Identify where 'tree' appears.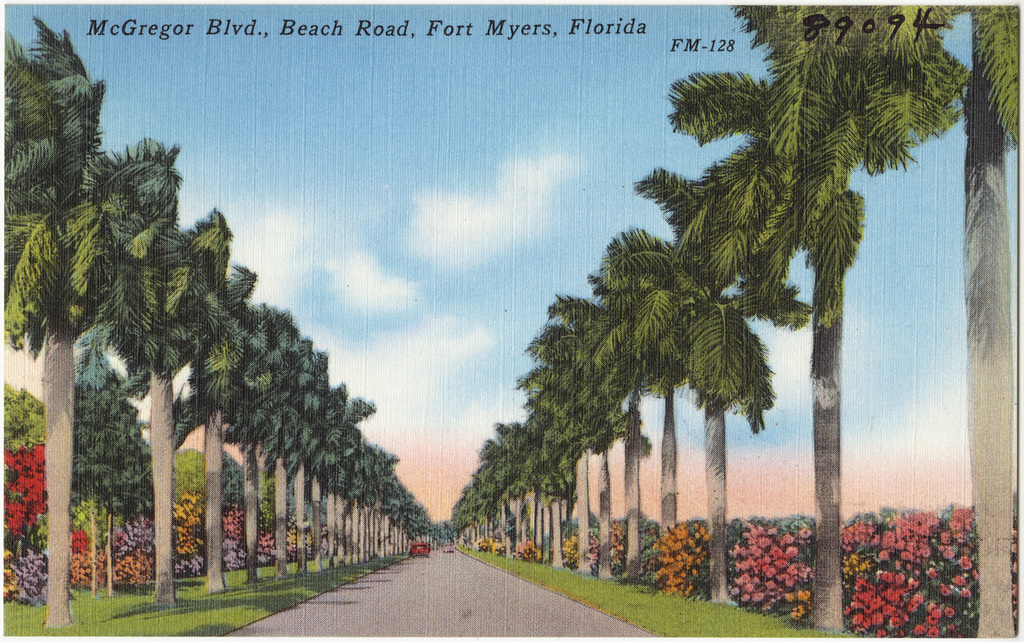
Appears at [81, 148, 191, 613].
